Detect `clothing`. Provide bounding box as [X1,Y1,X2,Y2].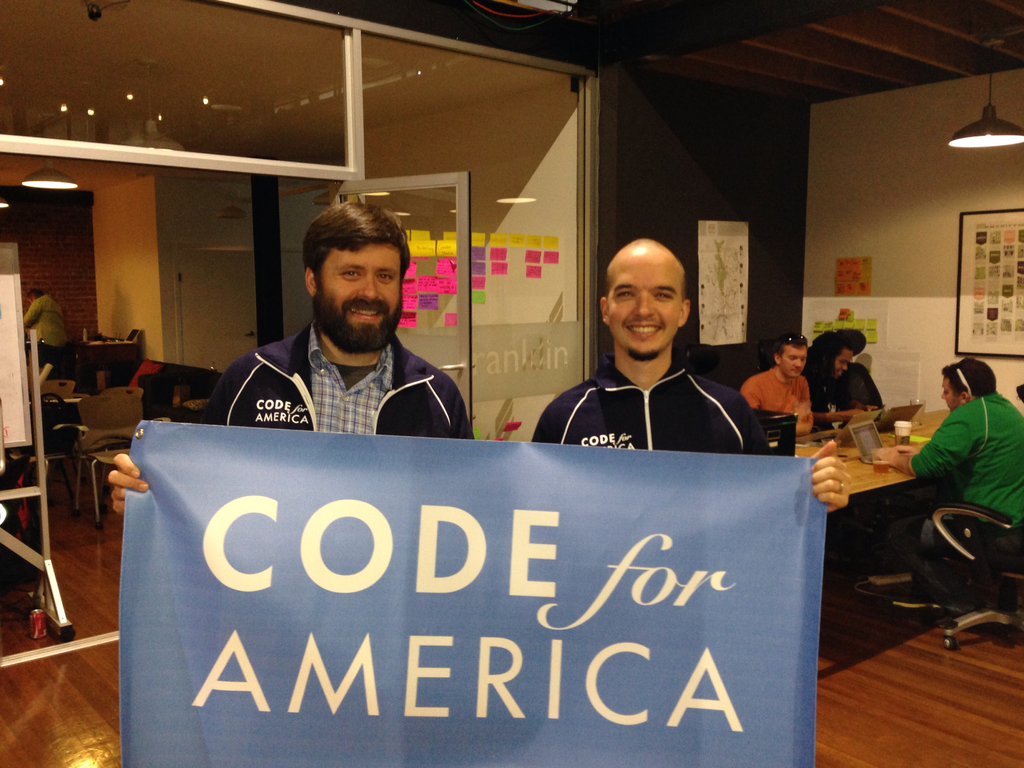
[801,360,851,434].
